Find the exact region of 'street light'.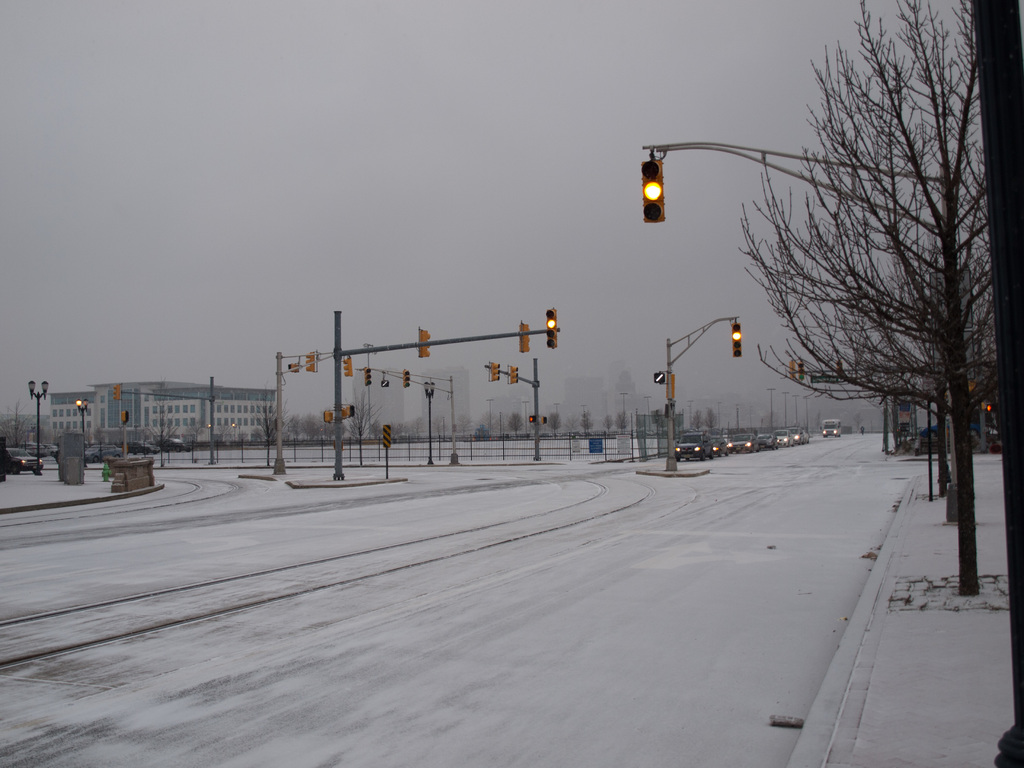
Exact region: <box>25,379,52,476</box>.
